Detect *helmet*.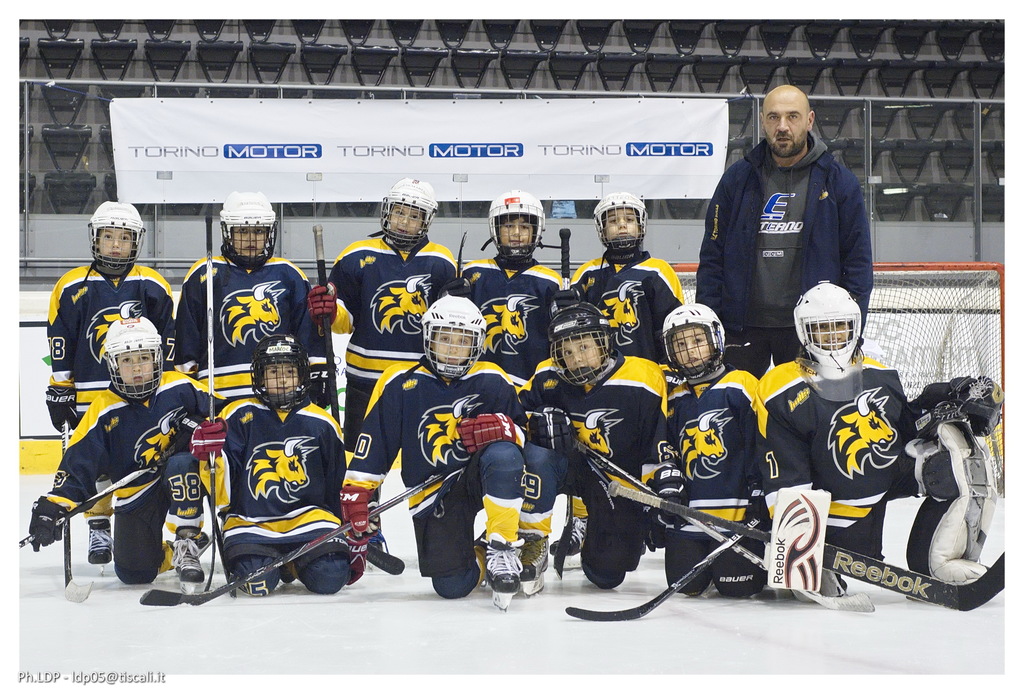
Detected at (488,183,547,270).
